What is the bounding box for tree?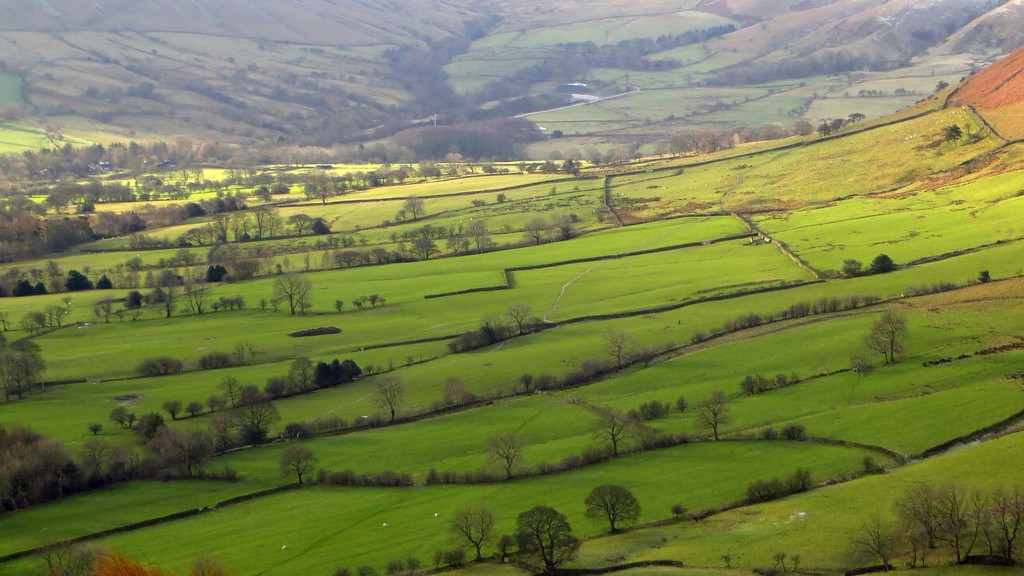
(204,392,215,412).
